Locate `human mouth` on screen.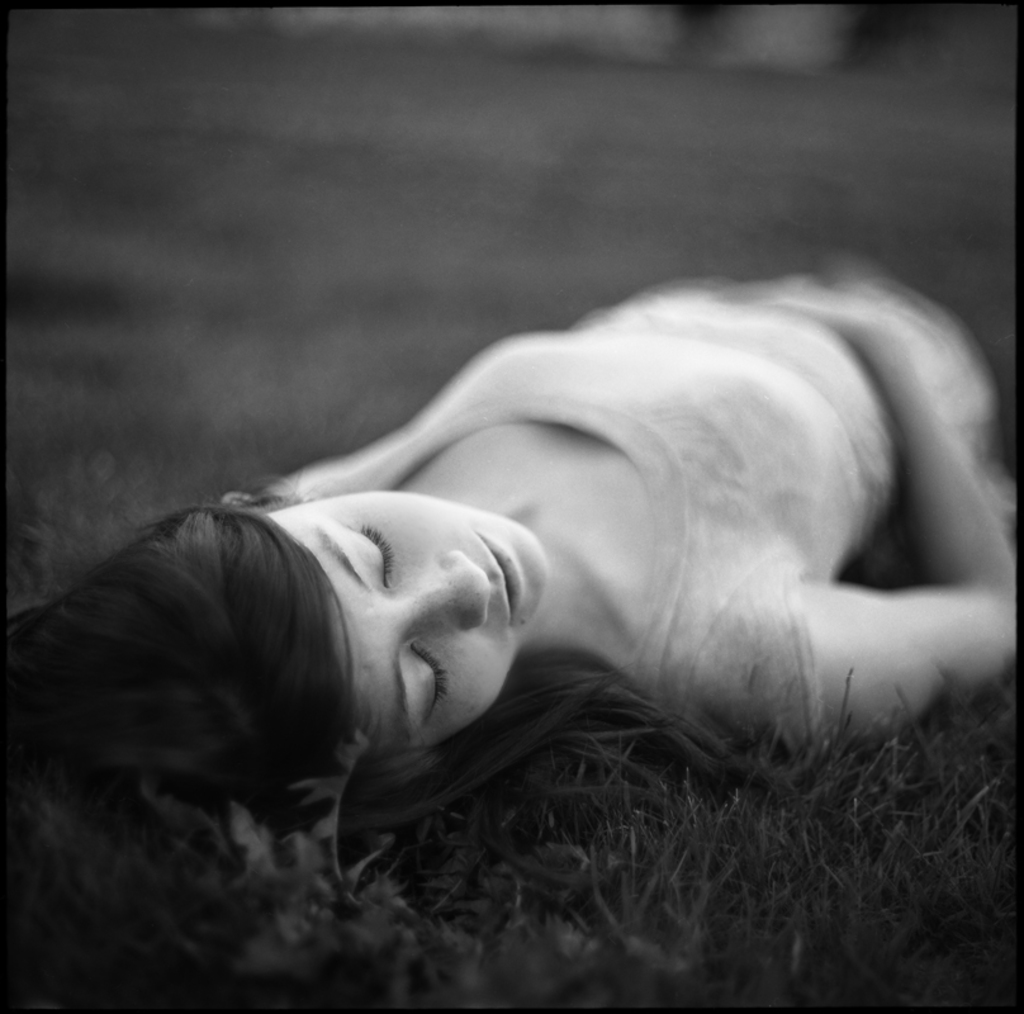
On screen at <box>479,531,521,617</box>.
